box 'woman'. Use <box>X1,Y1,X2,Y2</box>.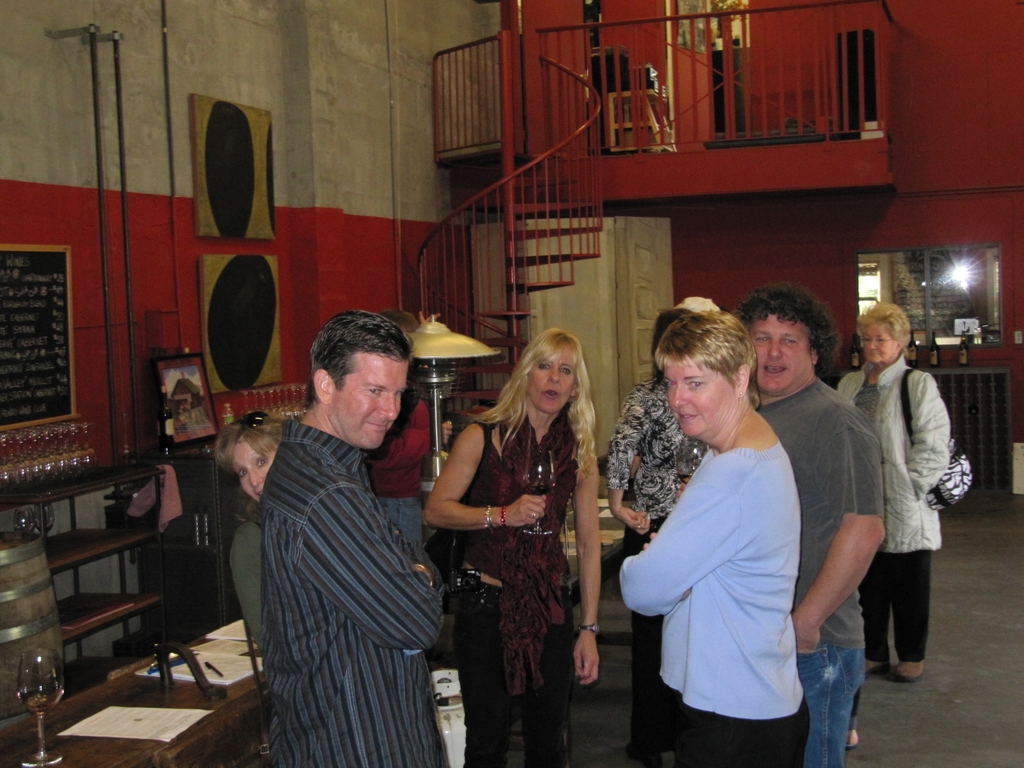
<box>424,325,602,767</box>.
